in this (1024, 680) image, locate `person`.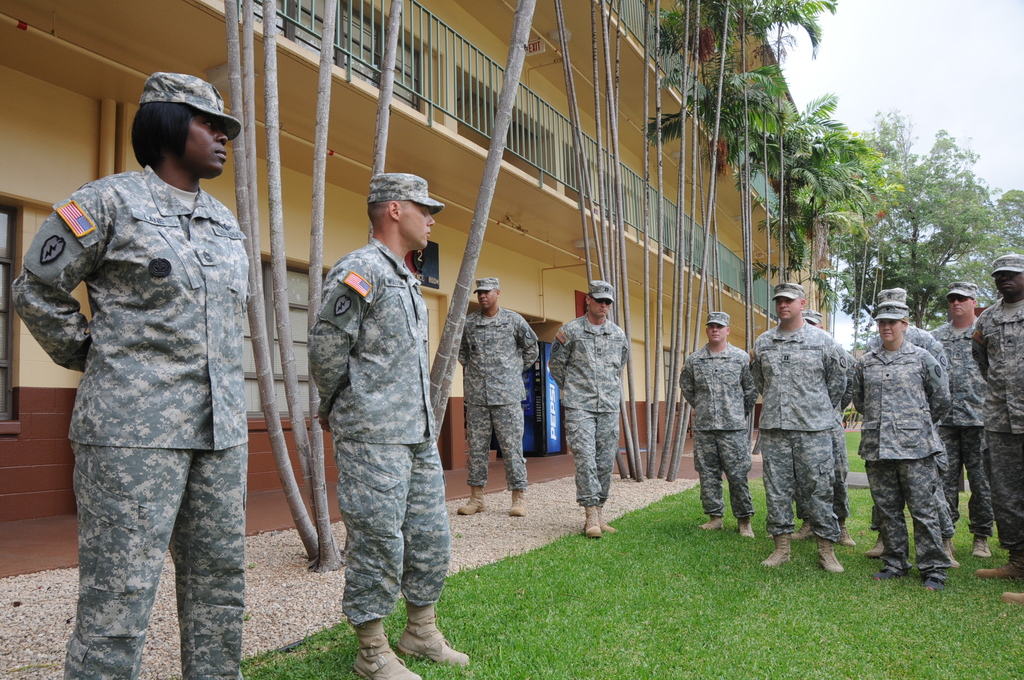
Bounding box: rect(936, 283, 990, 560).
